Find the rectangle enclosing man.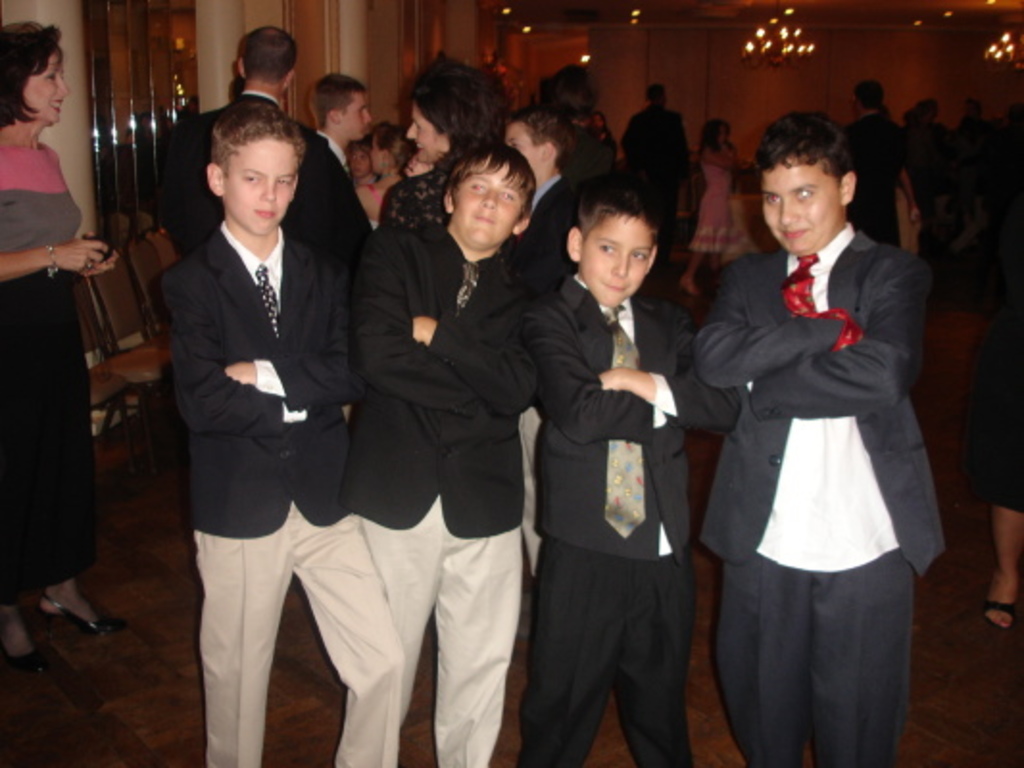
<box>619,84,692,271</box>.
